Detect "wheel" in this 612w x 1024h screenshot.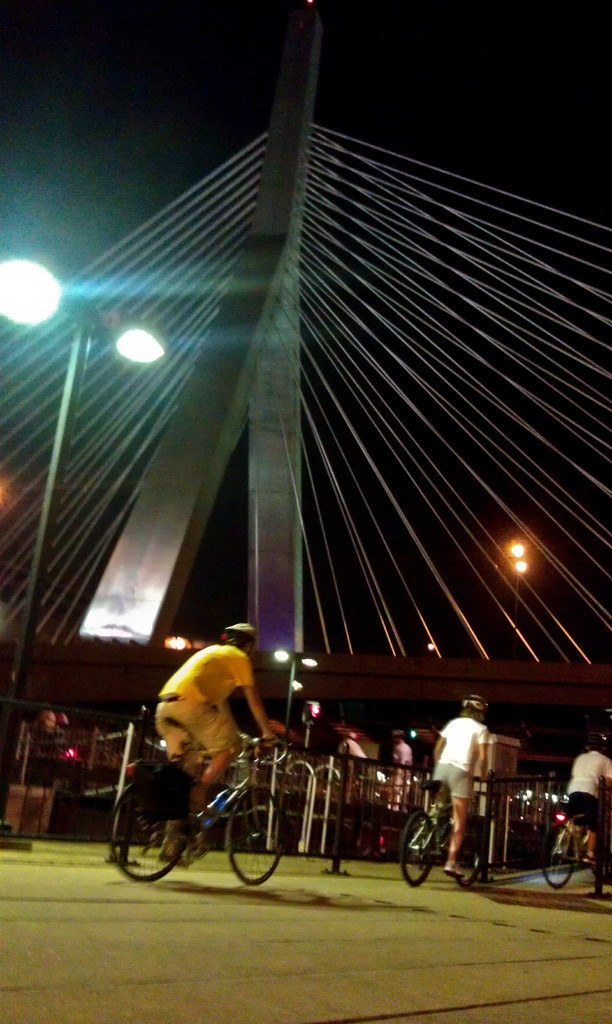
Detection: region(444, 823, 487, 890).
